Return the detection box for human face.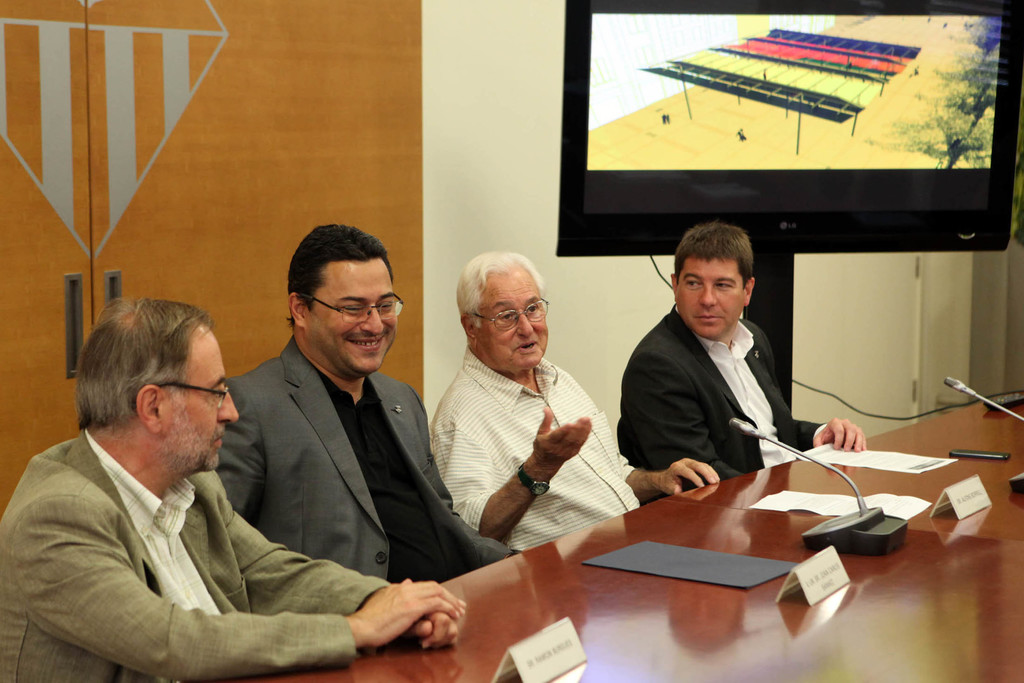
(479, 272, 550, 367).
